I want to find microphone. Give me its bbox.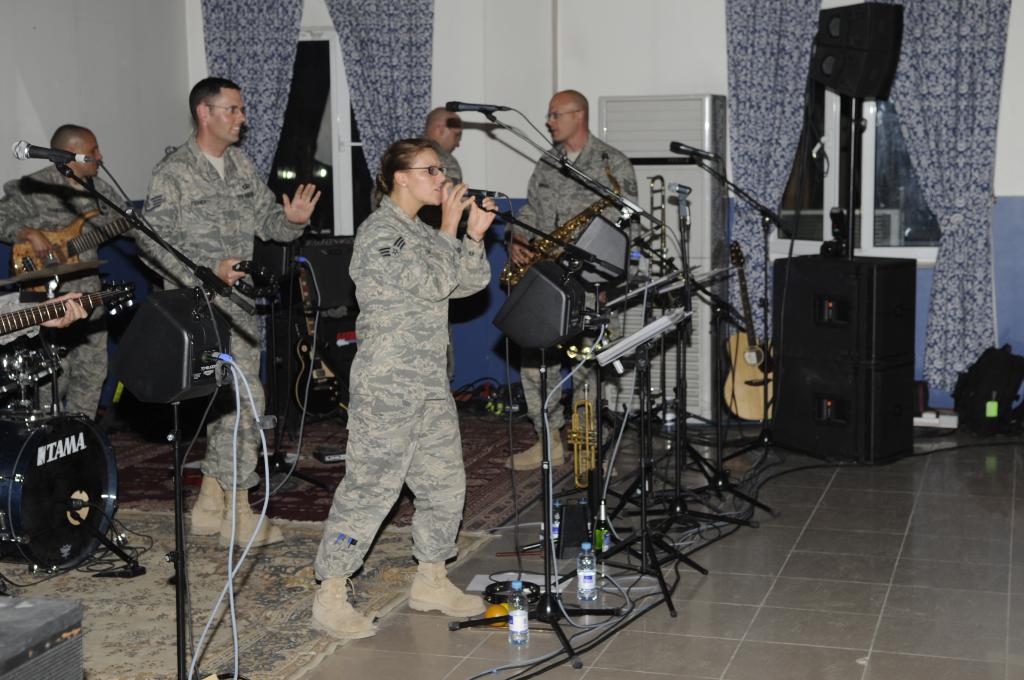
439 179 506 199.
